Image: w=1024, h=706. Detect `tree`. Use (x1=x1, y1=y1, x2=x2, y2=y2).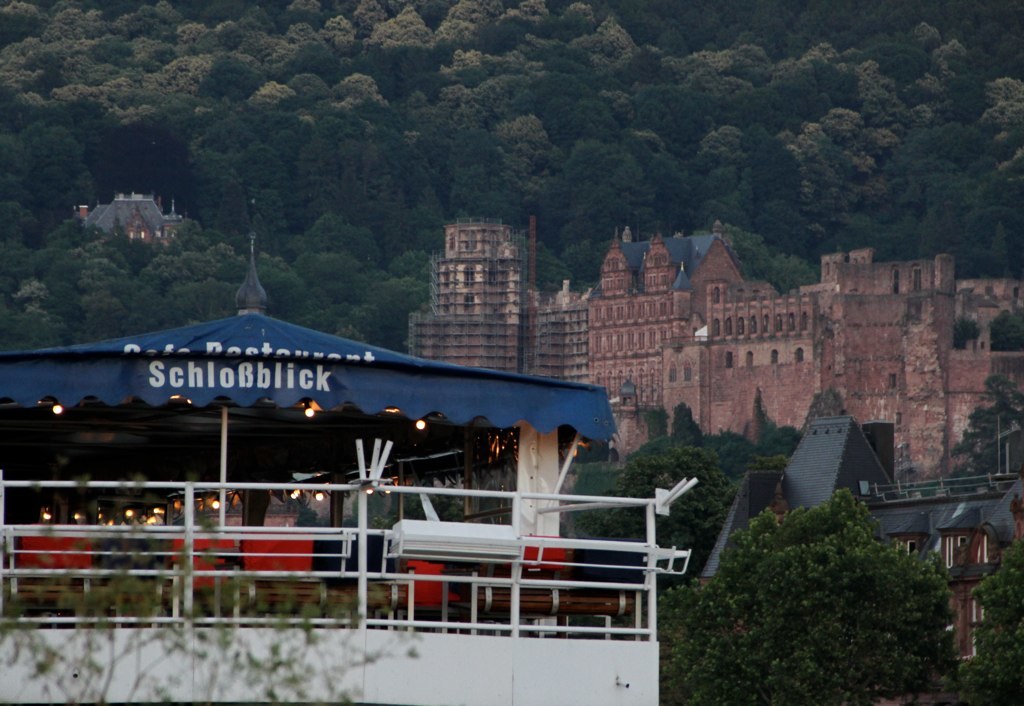
(x1=992, y1=310, x2=1023, y2=356).
